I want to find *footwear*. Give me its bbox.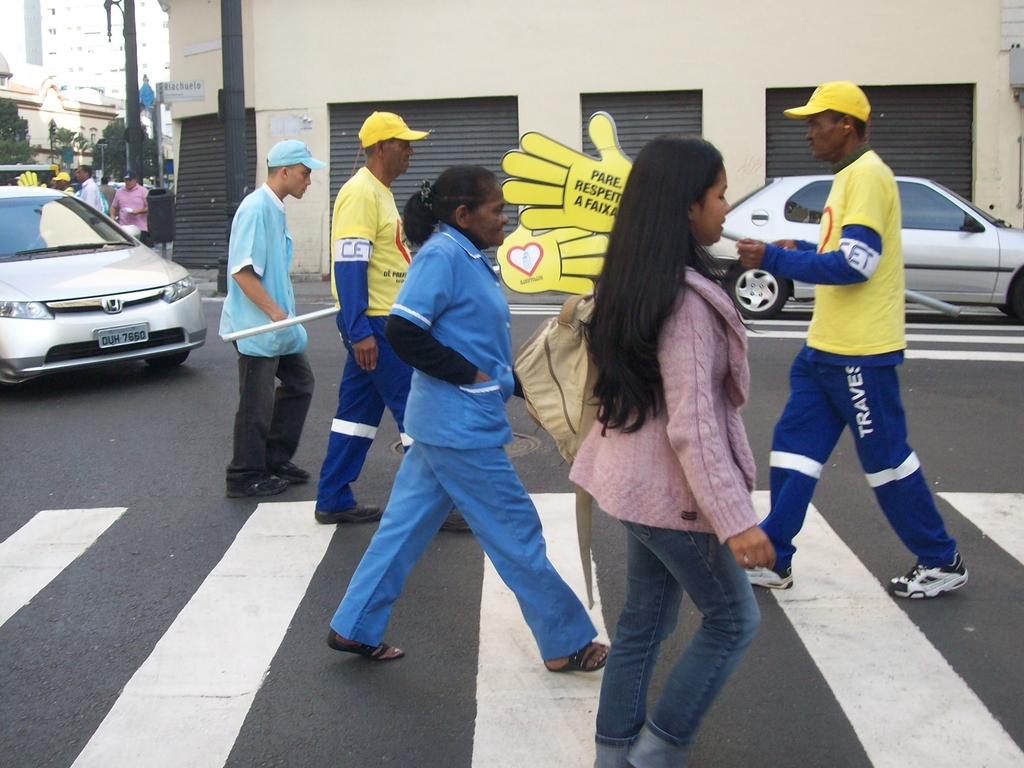
crop(273, 455, 310, 490).
